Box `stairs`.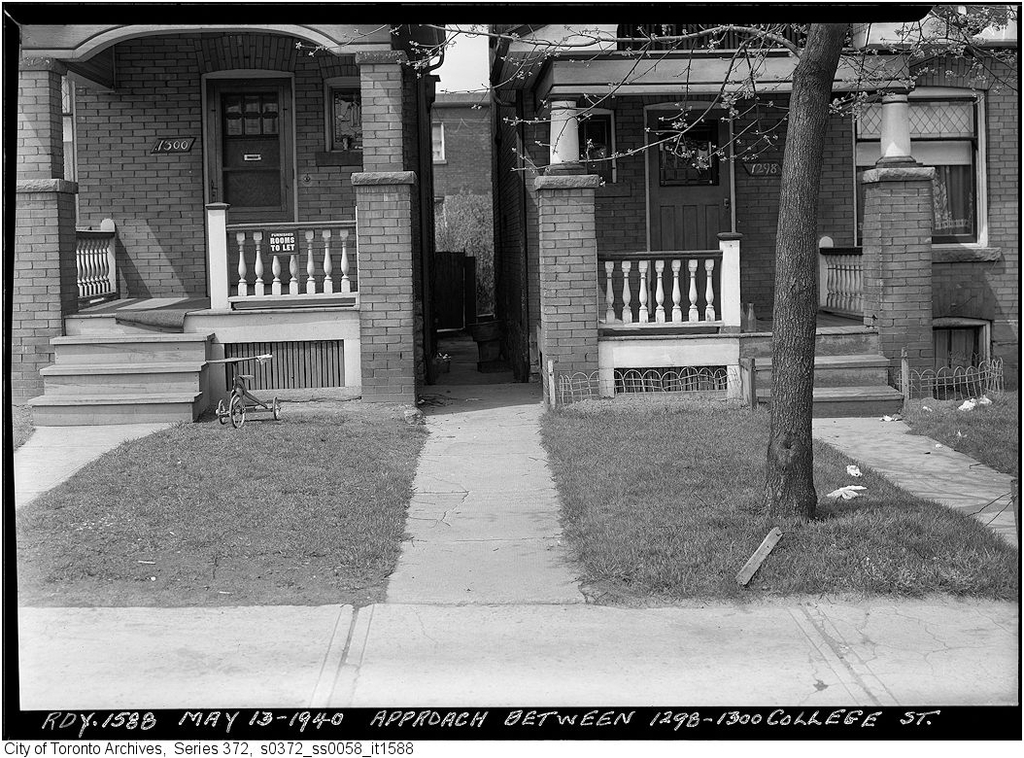
pyautogui.locateOnScreen(737, 326, 906, 422).
